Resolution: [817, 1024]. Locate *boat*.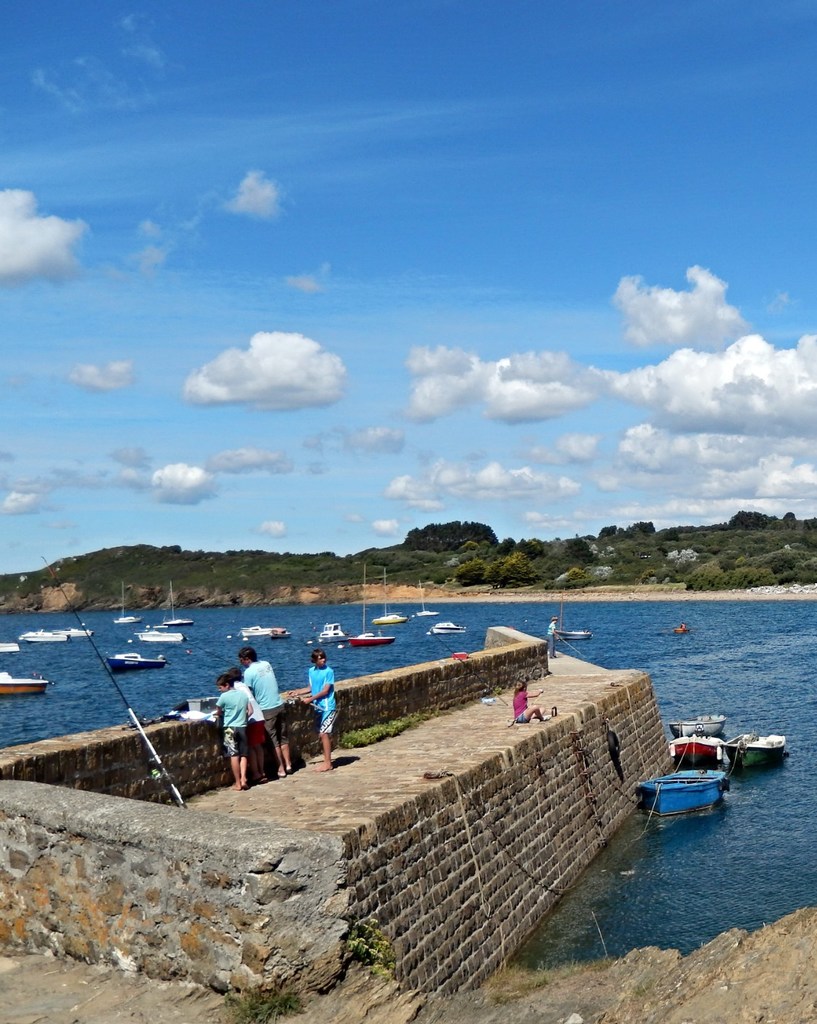
box=[127, 625, 182, 644].
